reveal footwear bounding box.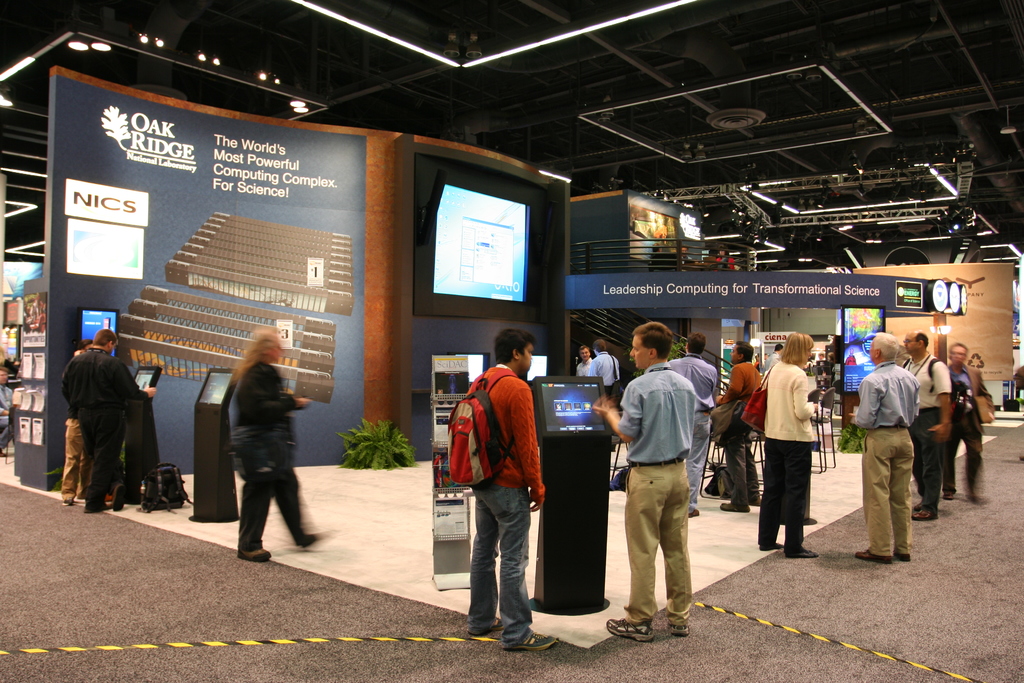
Revealed: rect(690, 508, 701, 516).
